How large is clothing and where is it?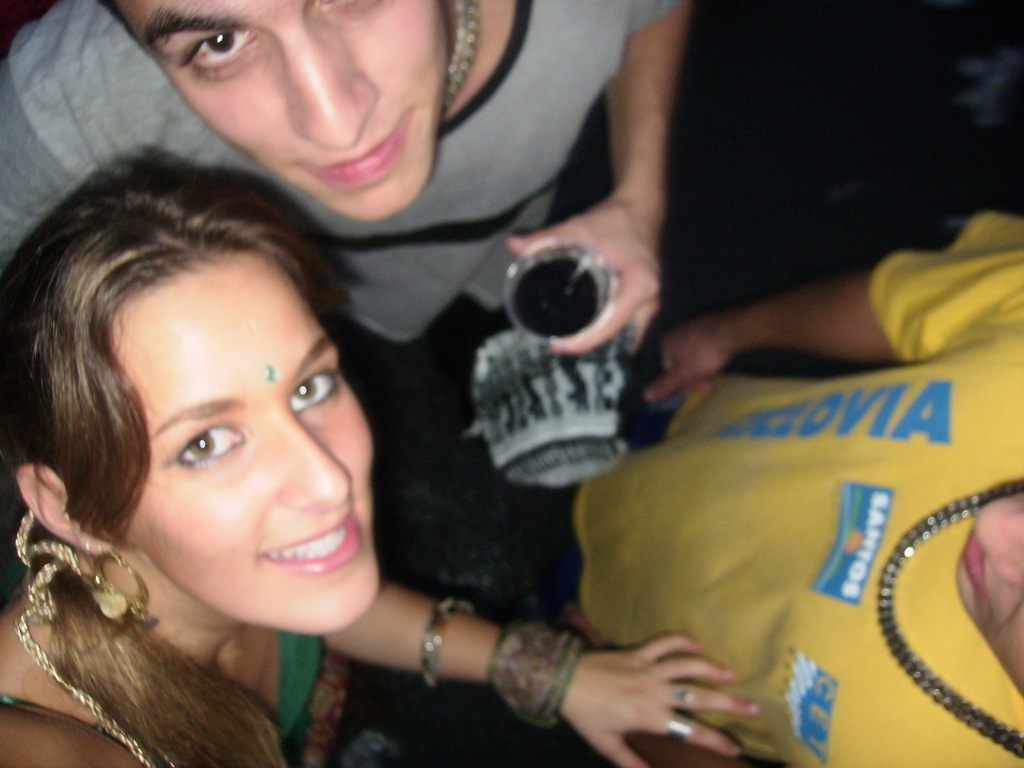
Bounding box: region(510, 213, 1023, 767).
